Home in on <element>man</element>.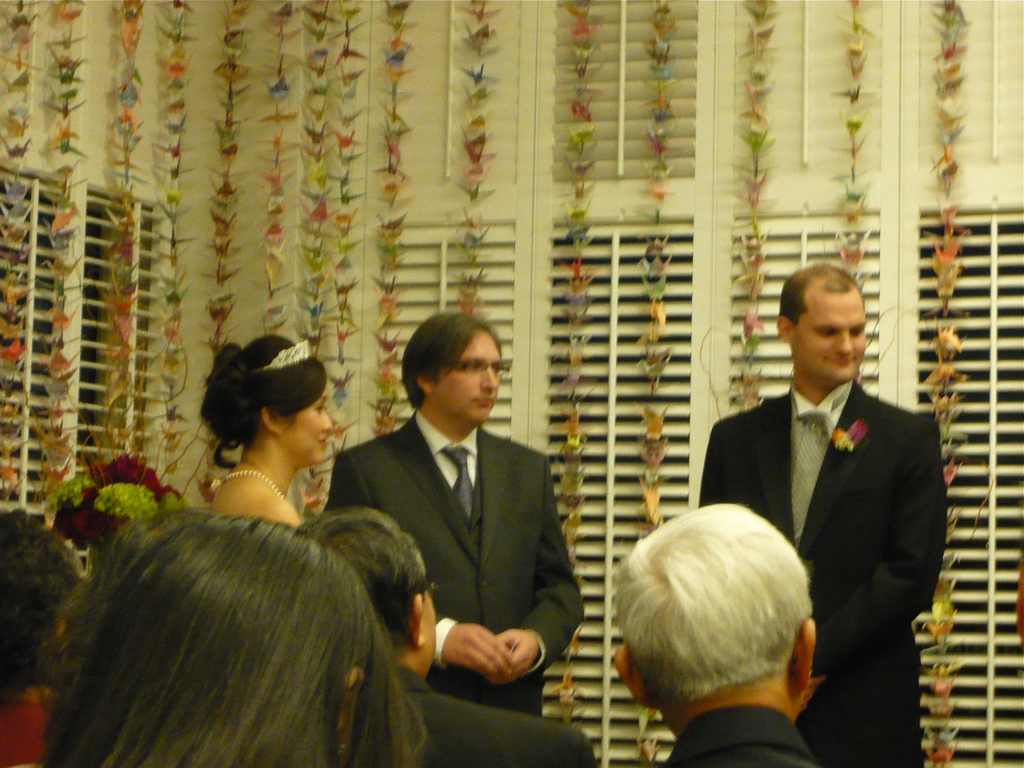
Homed in at (left=694, top=260, right=945, bottom=767).
